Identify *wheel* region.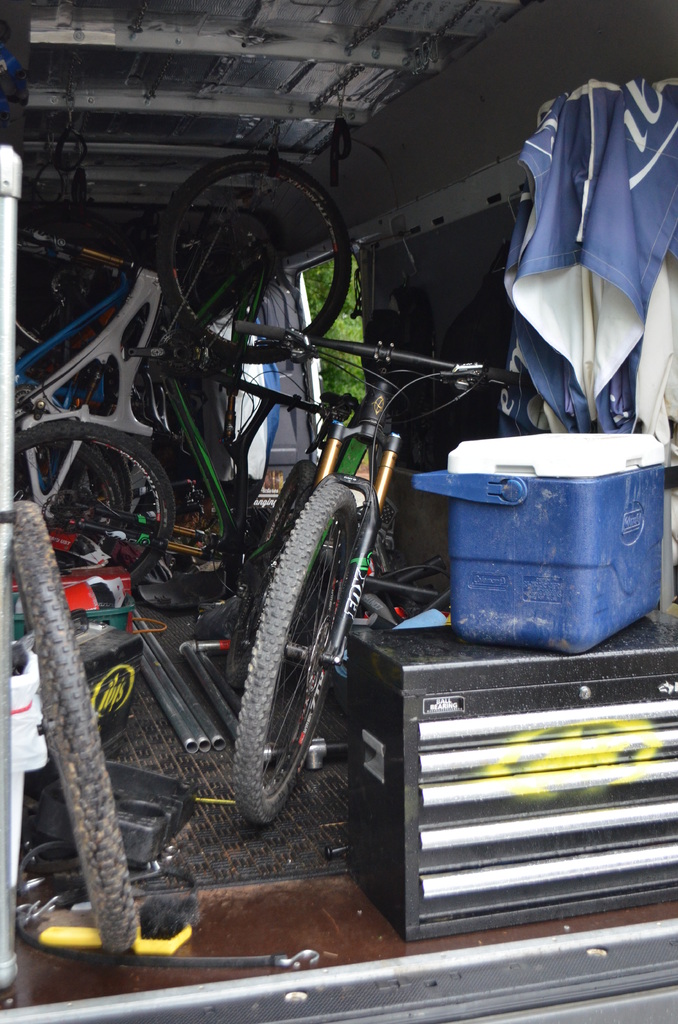
Region: [158,154,370,364].
